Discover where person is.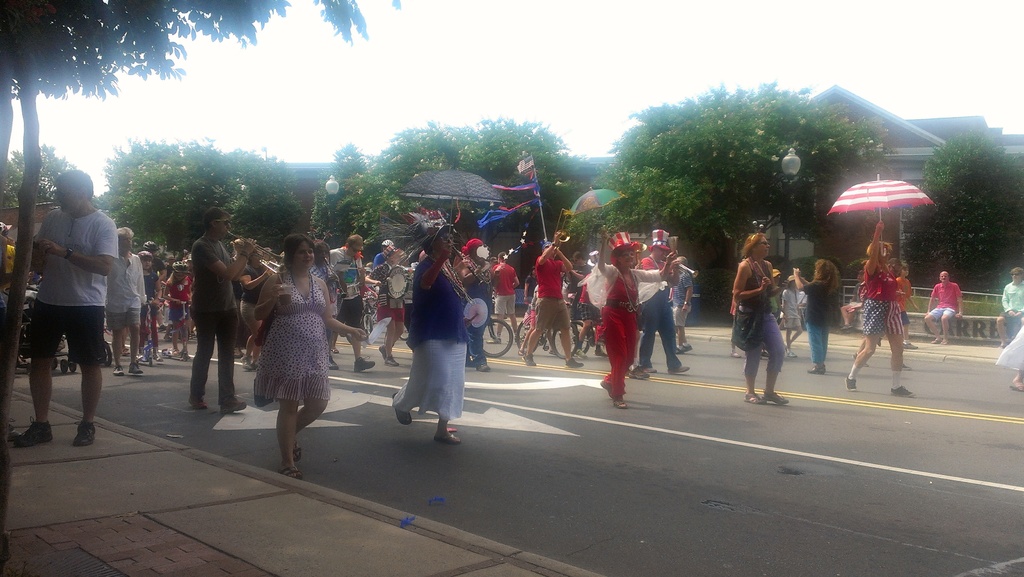
Discovered at bbox=[255, 231, 371, 478].
